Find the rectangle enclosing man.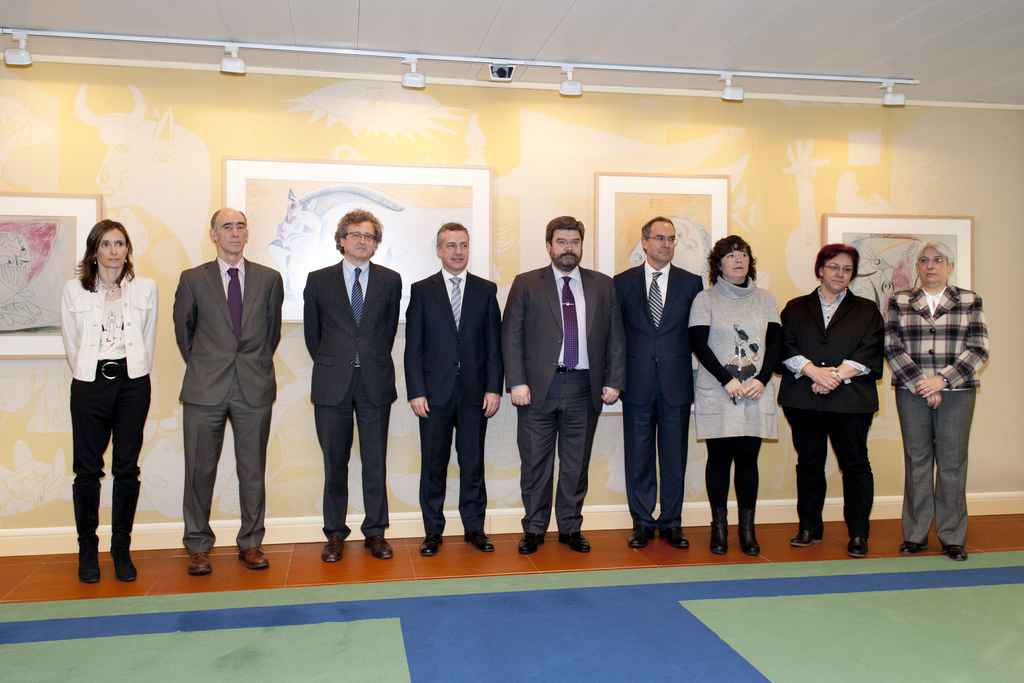
[405,222,504,550].
